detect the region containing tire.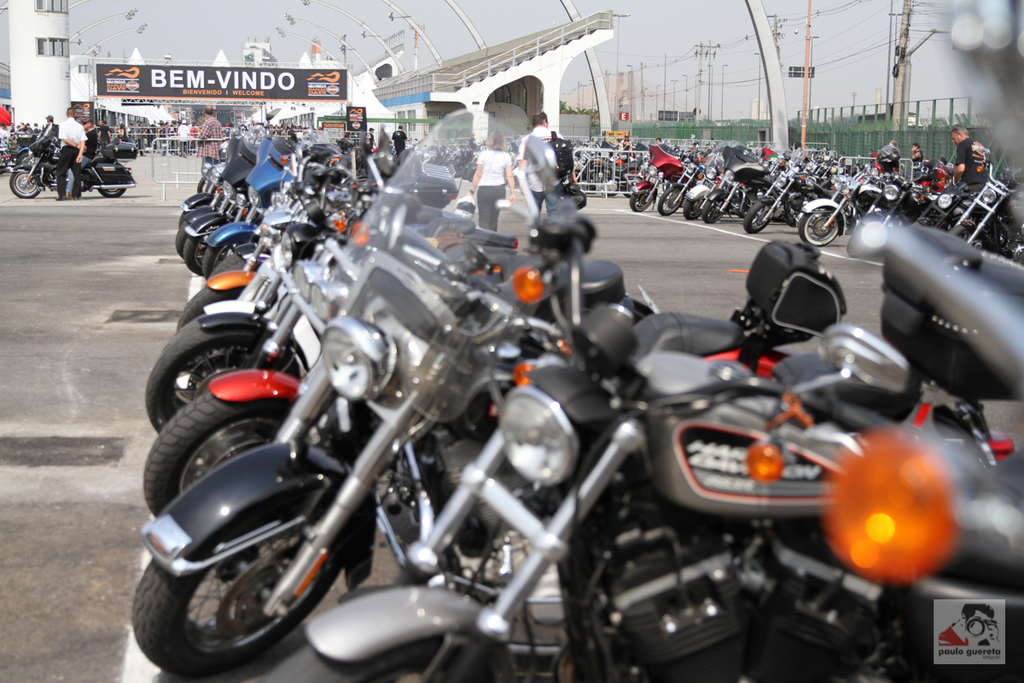
bbox(149, 398, 308, 516).
